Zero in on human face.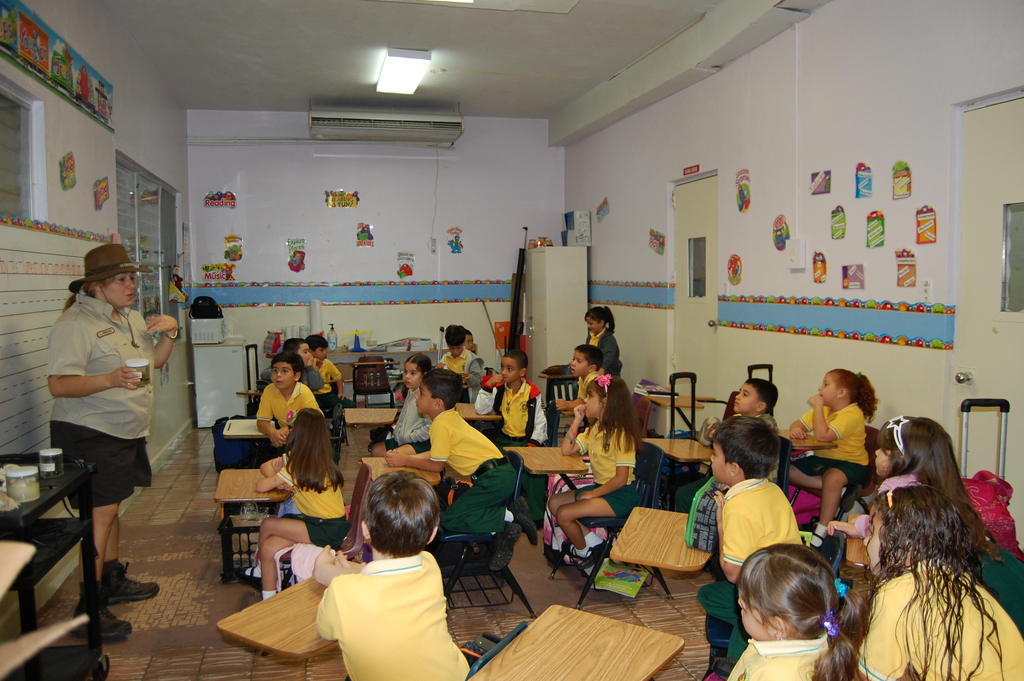
Zeroed in: 301 343 309 361.
